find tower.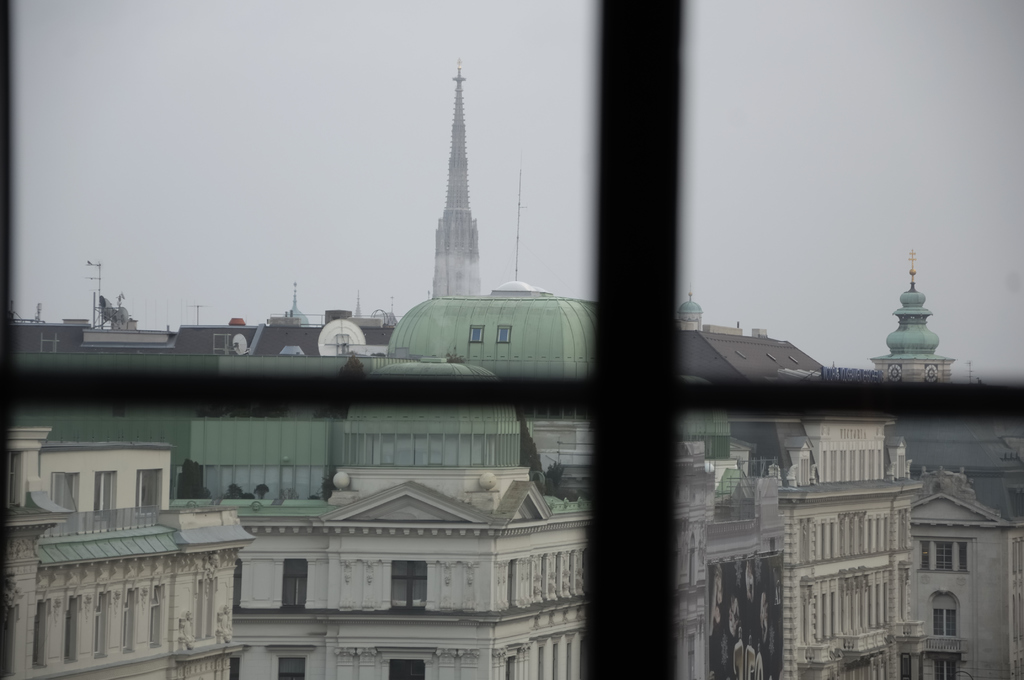
bbox=[374, 51, 604, 395].
